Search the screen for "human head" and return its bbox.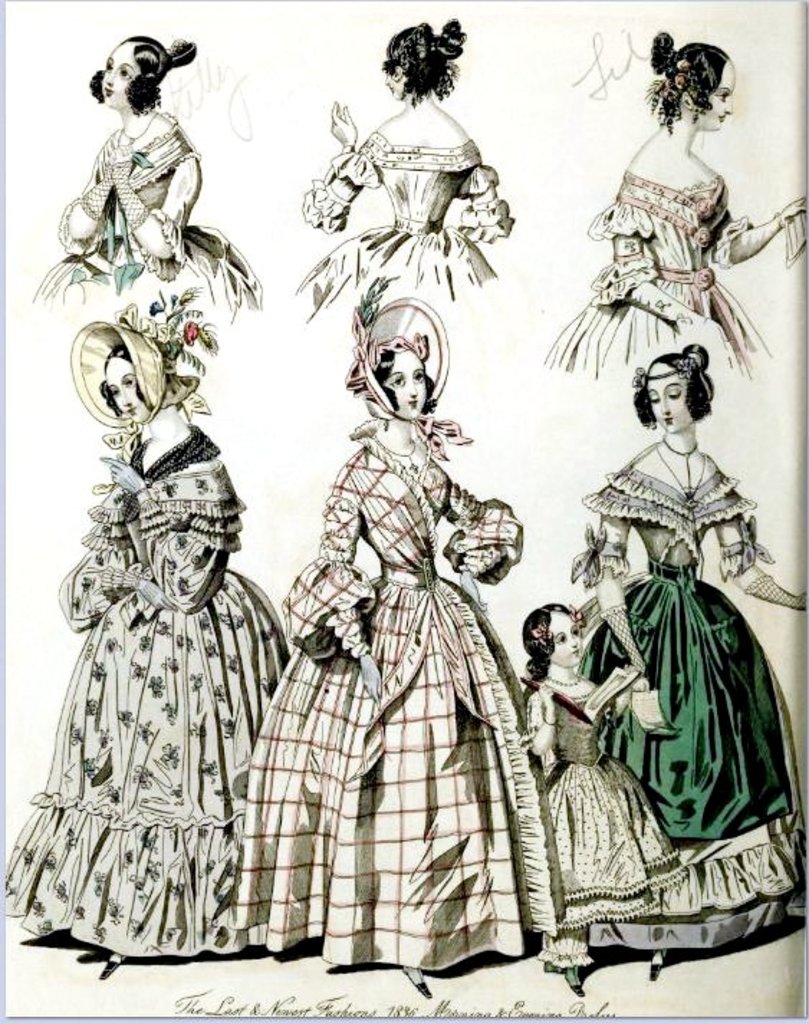
Found: [641,26,734,128].
